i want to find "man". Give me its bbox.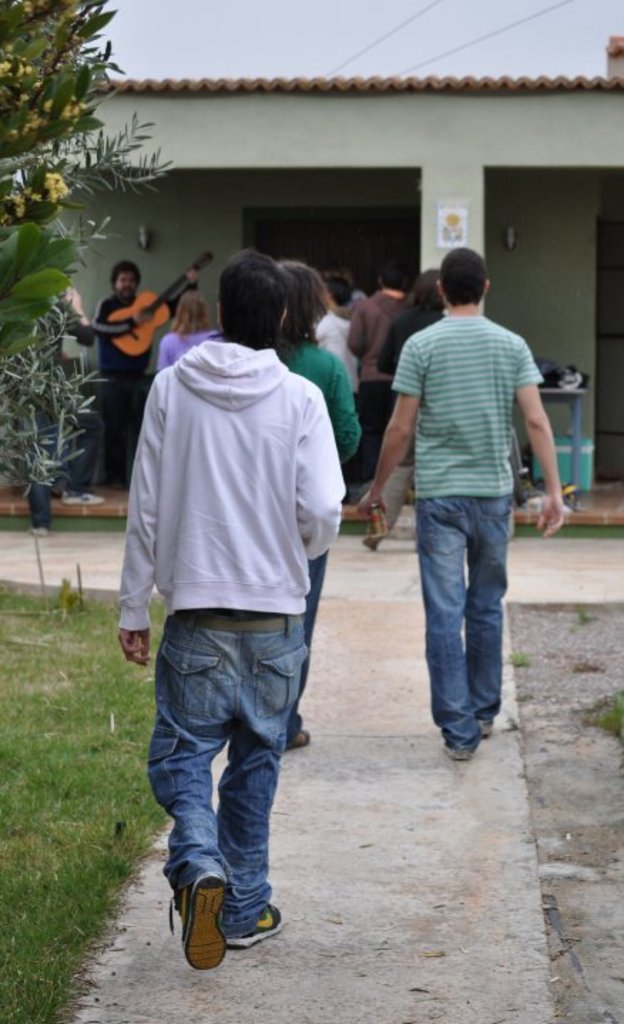
crop(108, 244, 343, 970).
